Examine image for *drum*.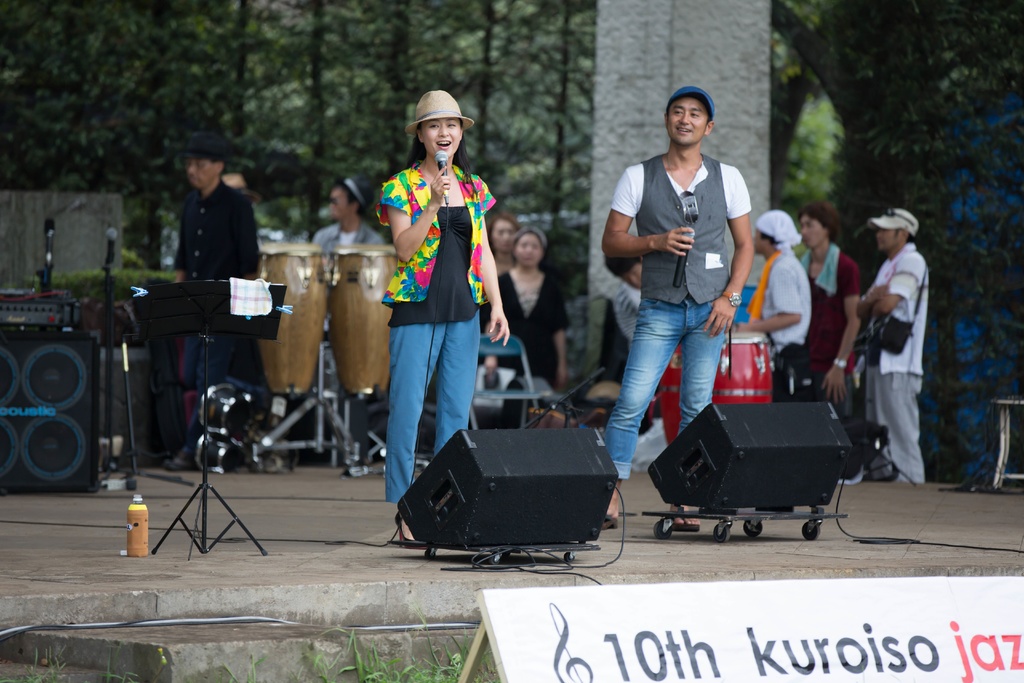
Examination result: BBox(331, 242, 402, 398).
